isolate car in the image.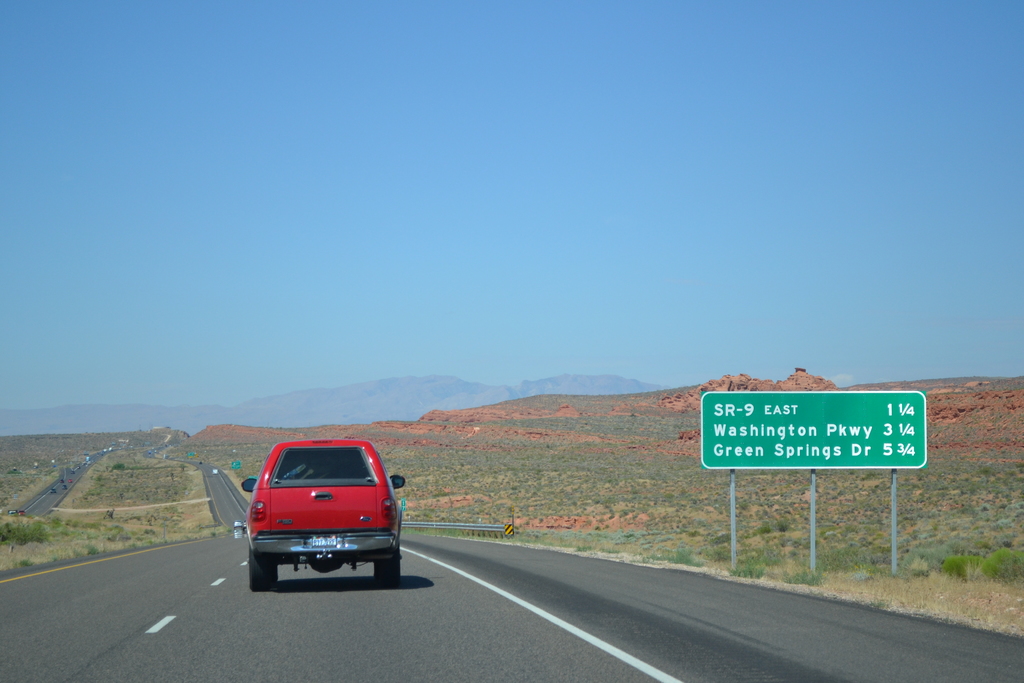
Isolated region: <bbox>234, 440, 419, 599</bbox>.
